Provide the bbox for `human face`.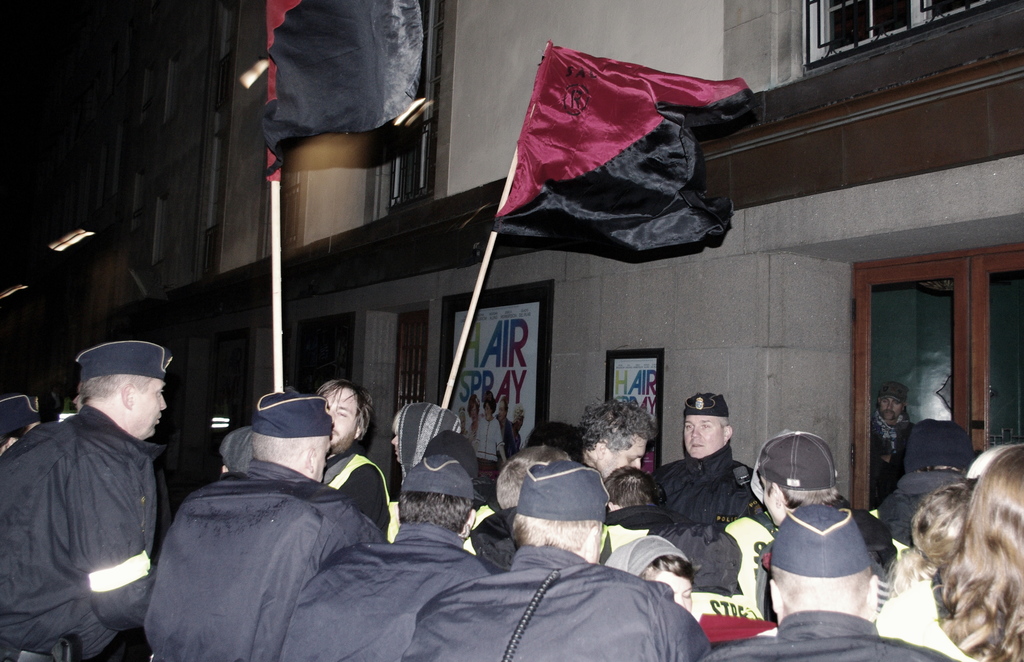
(left=881, top=398, right=904, bottom=423).
